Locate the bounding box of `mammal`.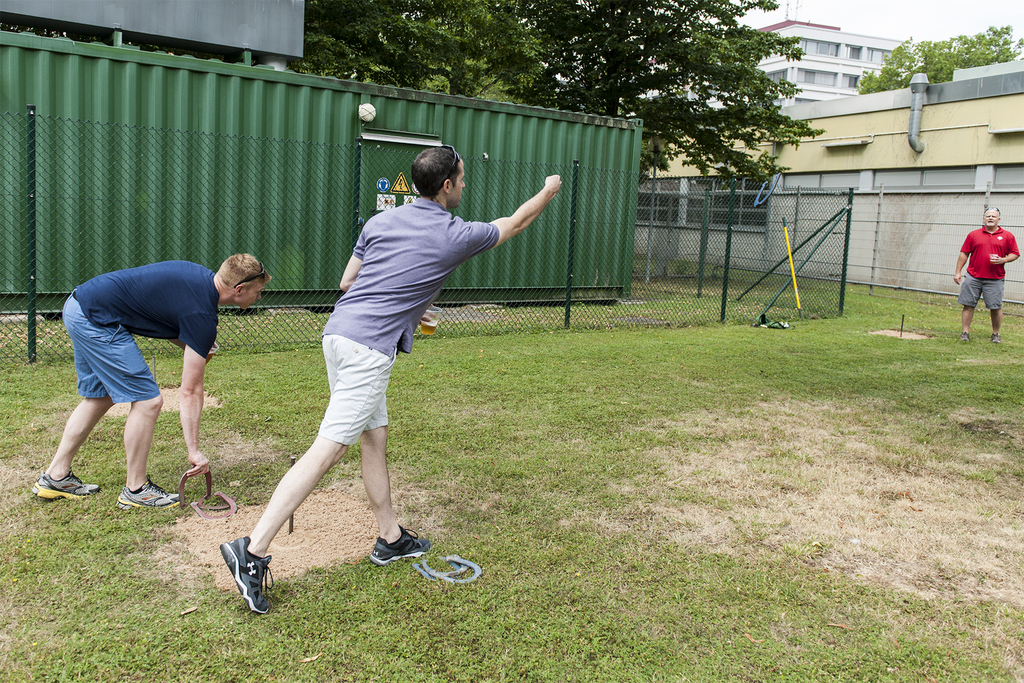
Bounding box: bbox=(211, 145, 564, 613).
